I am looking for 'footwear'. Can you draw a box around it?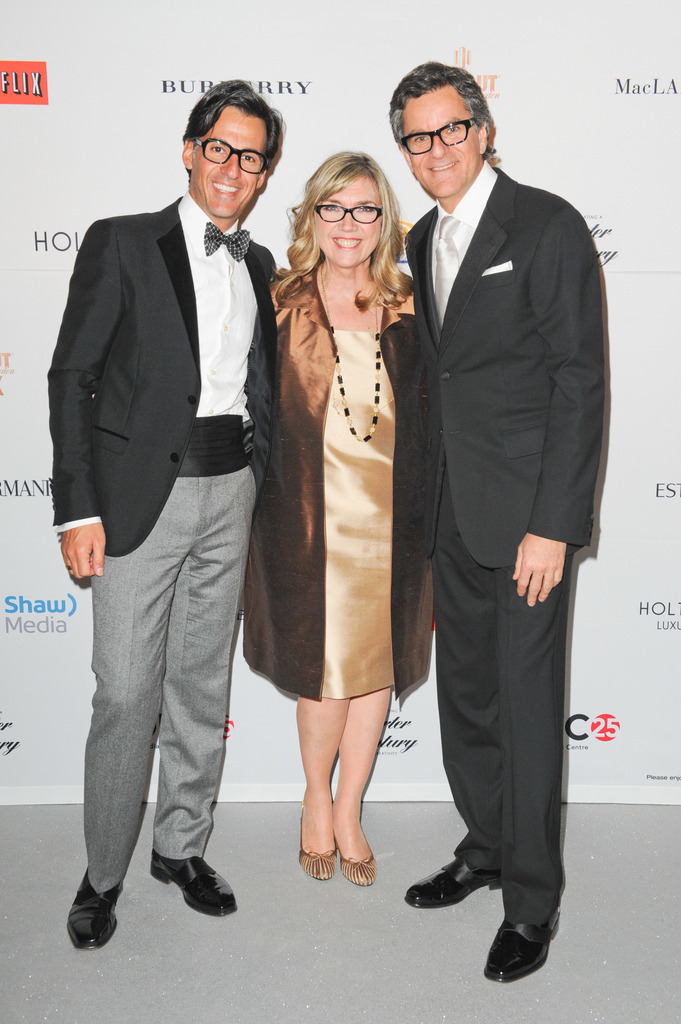
Sure, the bounding box is select_region(489, 918, 562, 993).
